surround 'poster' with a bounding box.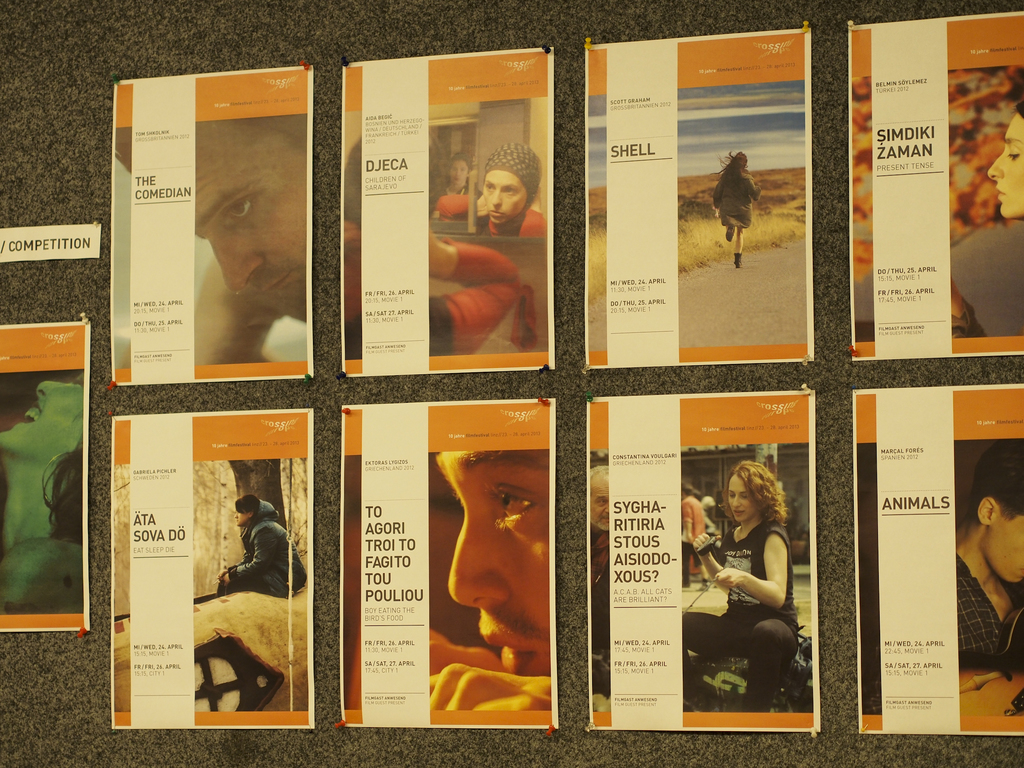
bbox=(851, 10, 1023, 362).
